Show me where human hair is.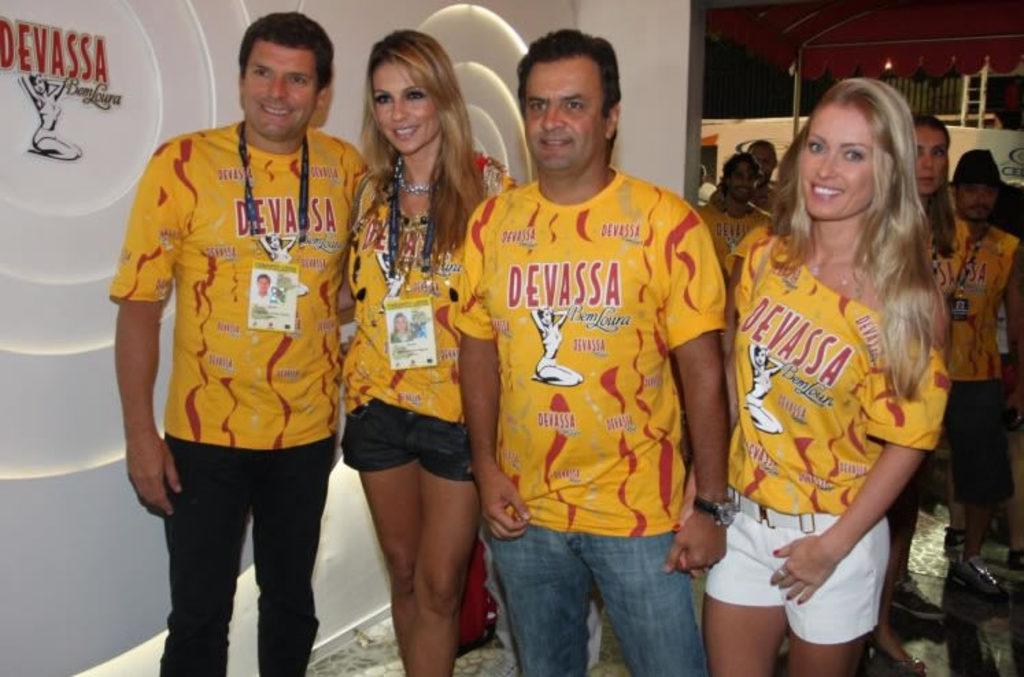
human hair is at <box>773,75,935,318</box>.
